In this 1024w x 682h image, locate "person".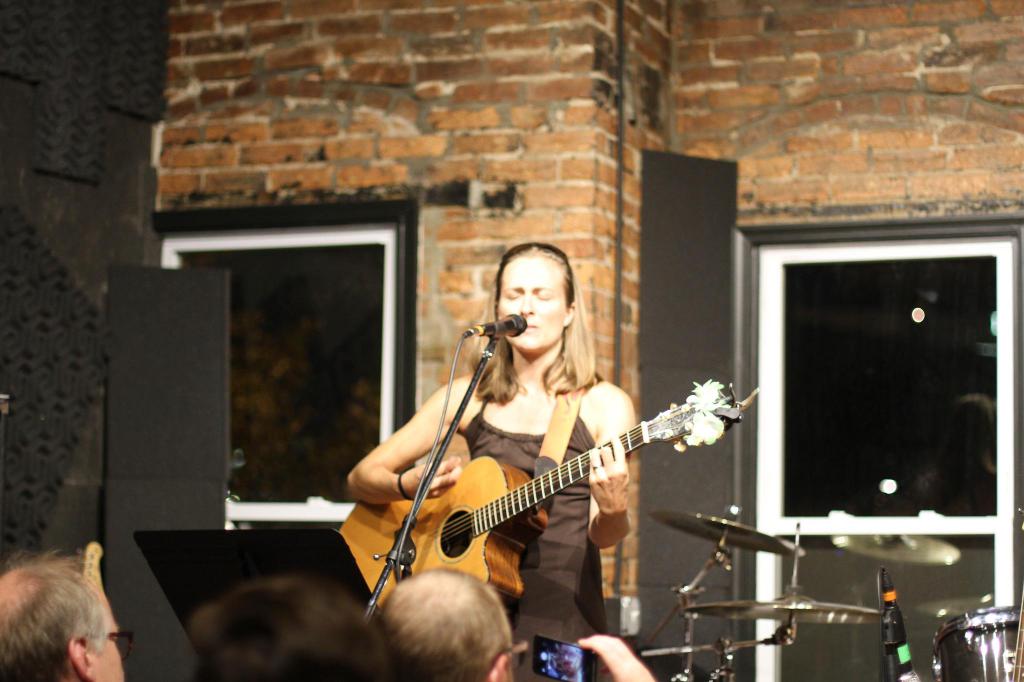
Bounding box: (182, 566, 406, 681).
